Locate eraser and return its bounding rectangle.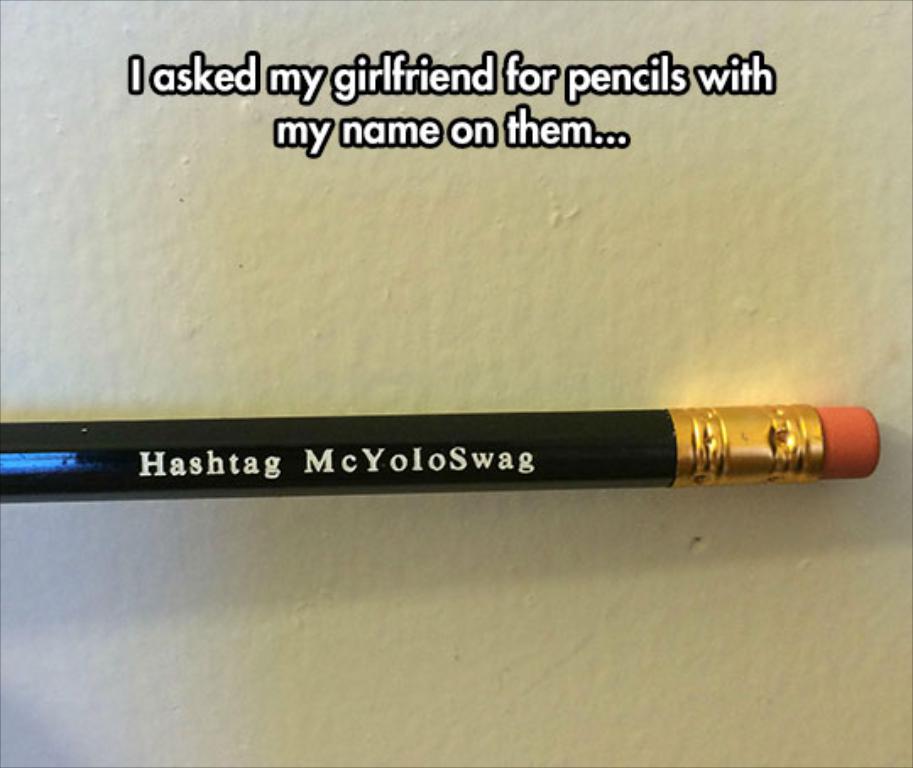
(x1=818, y1=403, x2=883, y2=480).
